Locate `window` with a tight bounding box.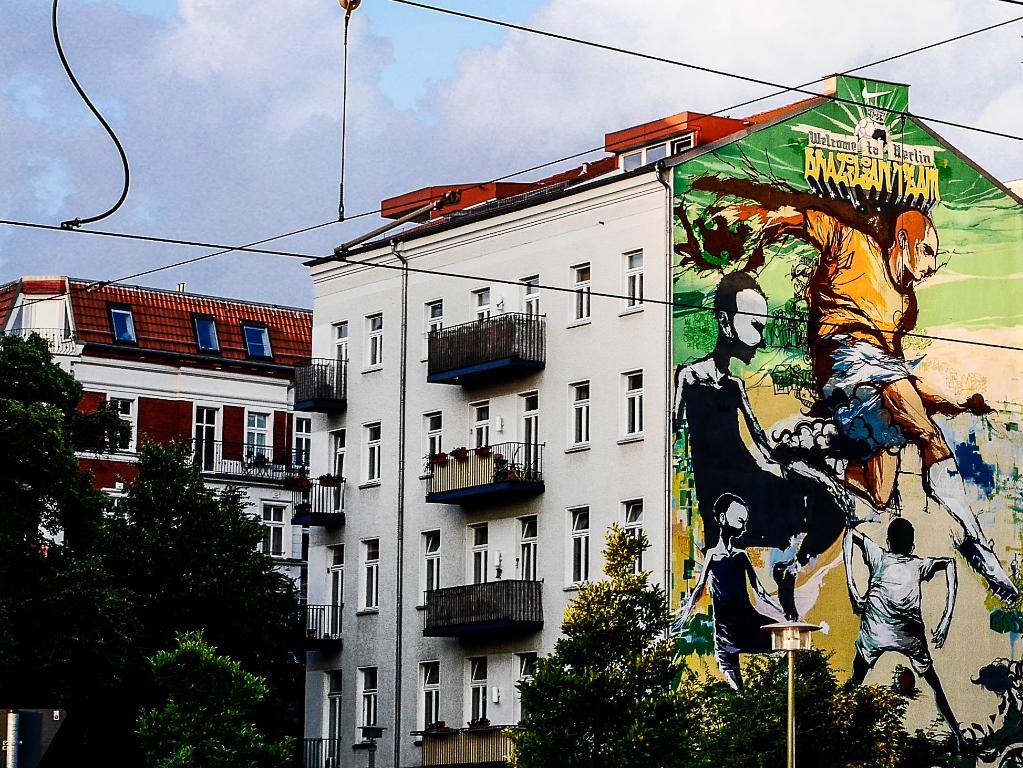
363/424/380/492.
